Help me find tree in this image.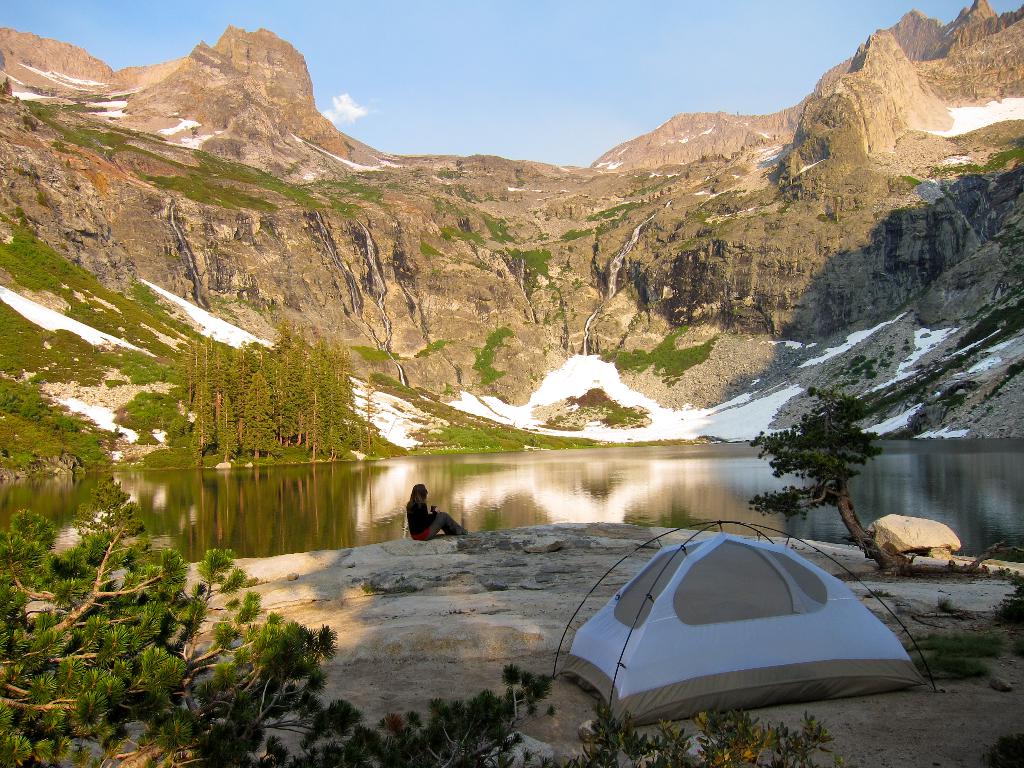
Found it: (748, 379, 917, 548).
